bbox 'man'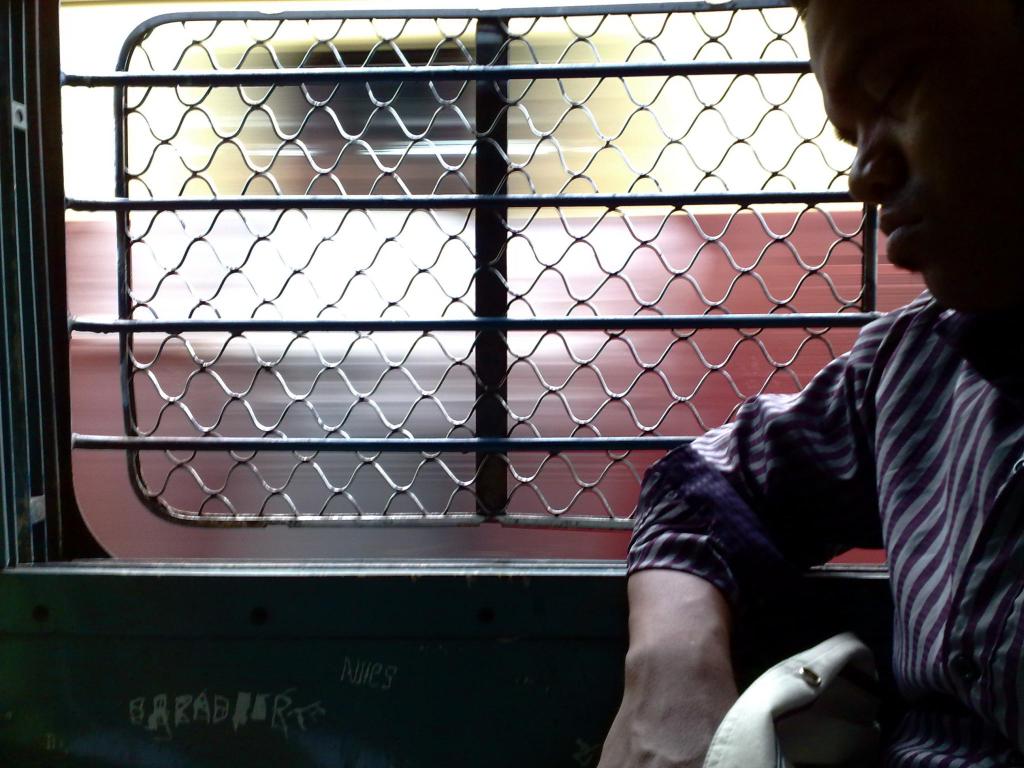
(600,0,1023,767)
